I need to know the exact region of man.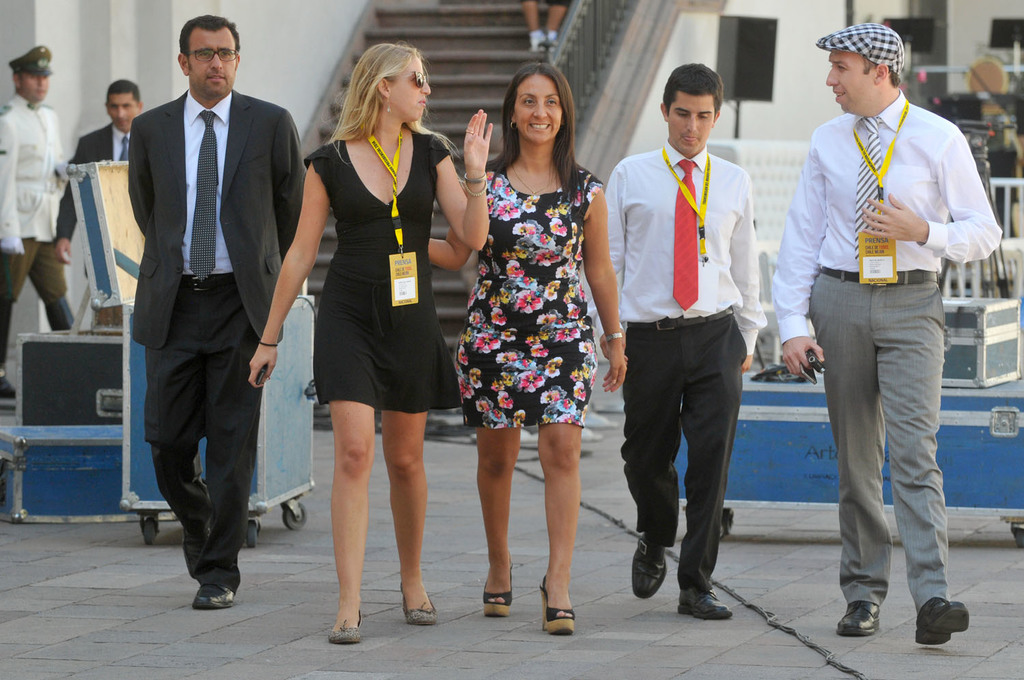
Region: [x1=0, y1=48, x2=74, y2=398].
